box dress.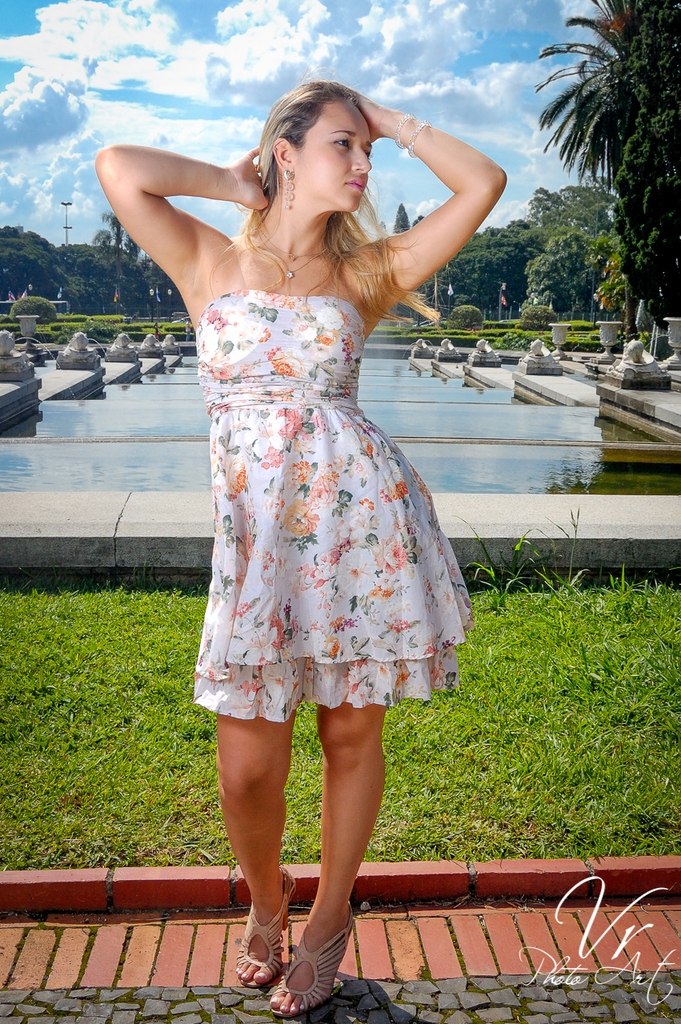
188,287,476,723.
